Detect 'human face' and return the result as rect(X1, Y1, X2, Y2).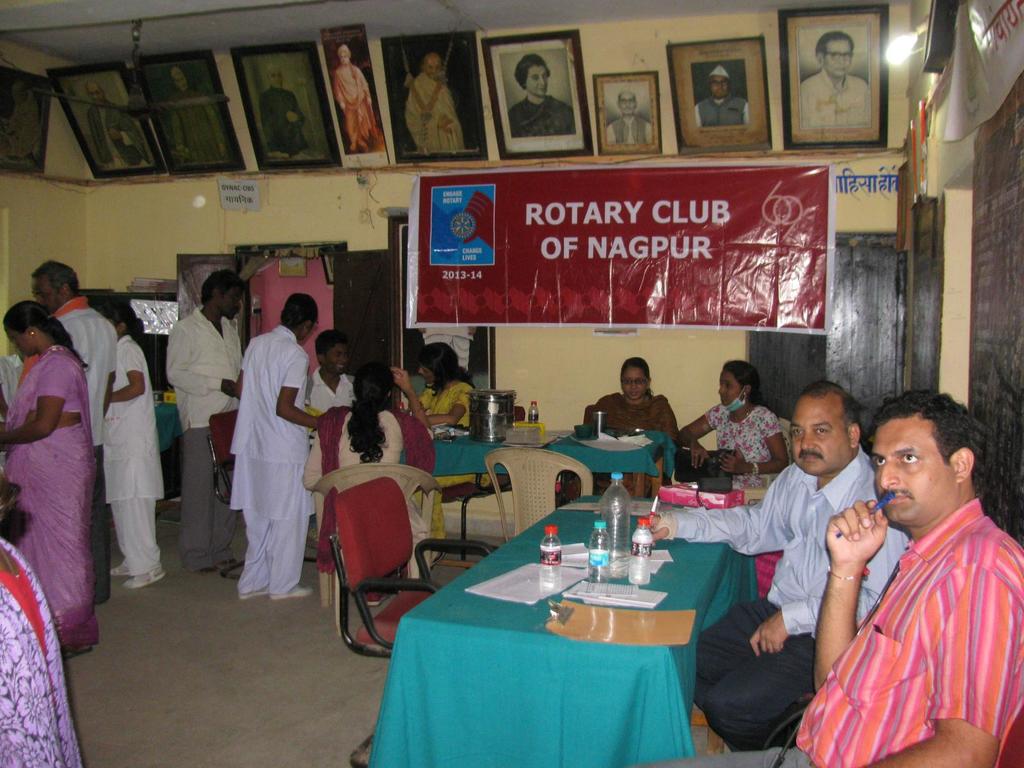
rect(339, 52, 351, 66).
